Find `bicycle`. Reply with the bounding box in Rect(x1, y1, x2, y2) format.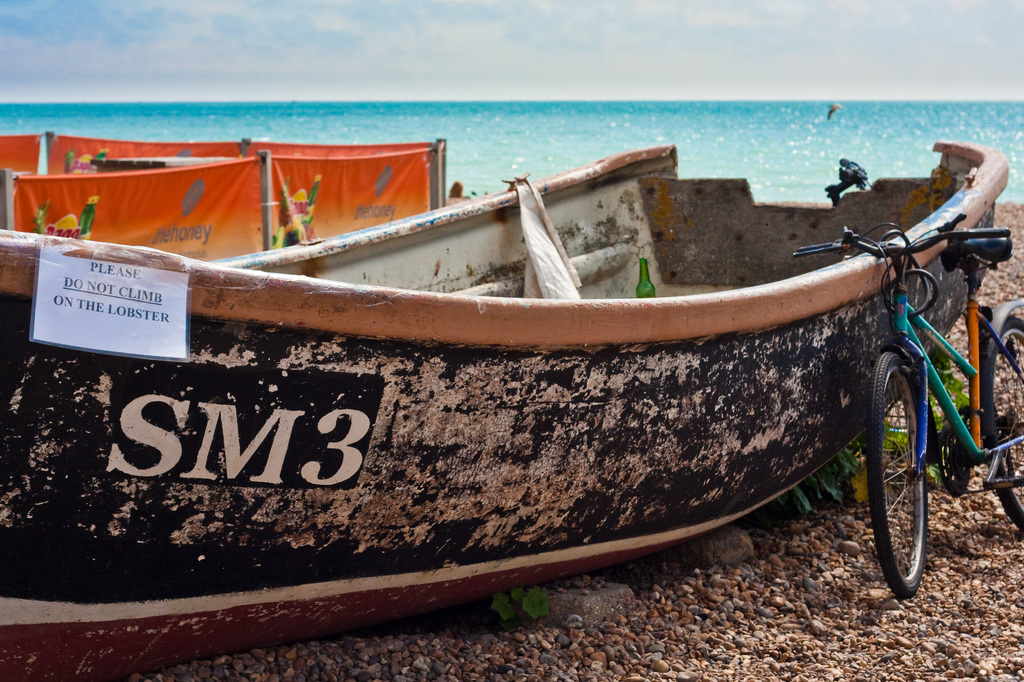
Rect(785, 109, 1023, 591).
